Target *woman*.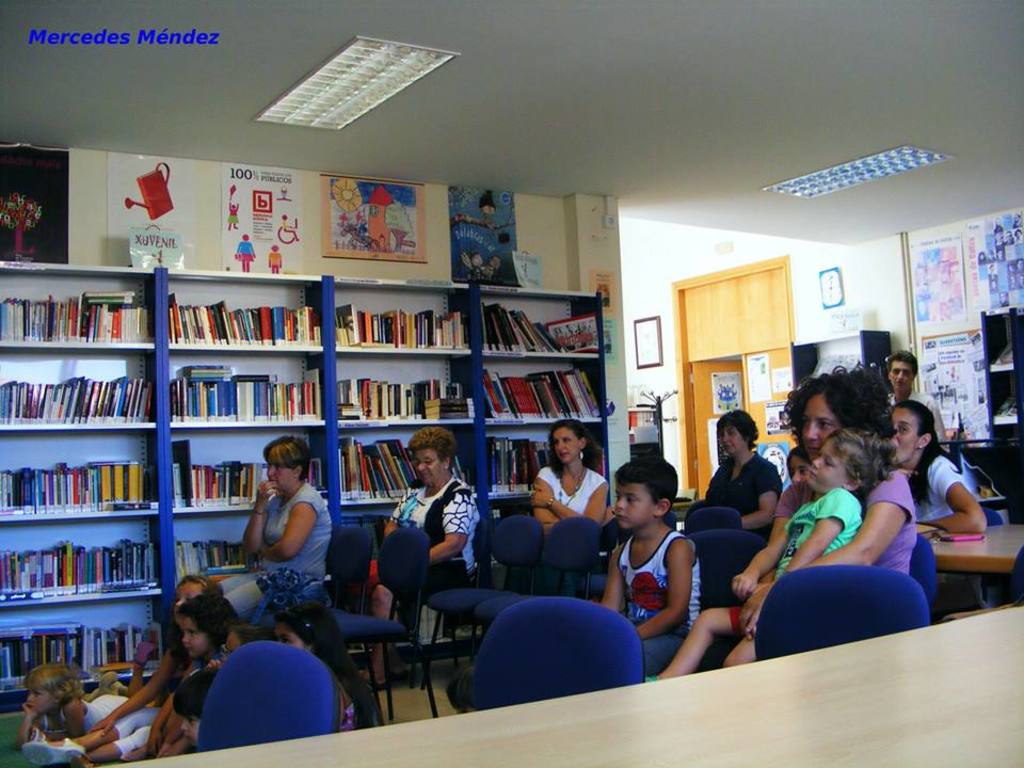
Target region: x1=690 y1=358 x2=919 y2=678.
